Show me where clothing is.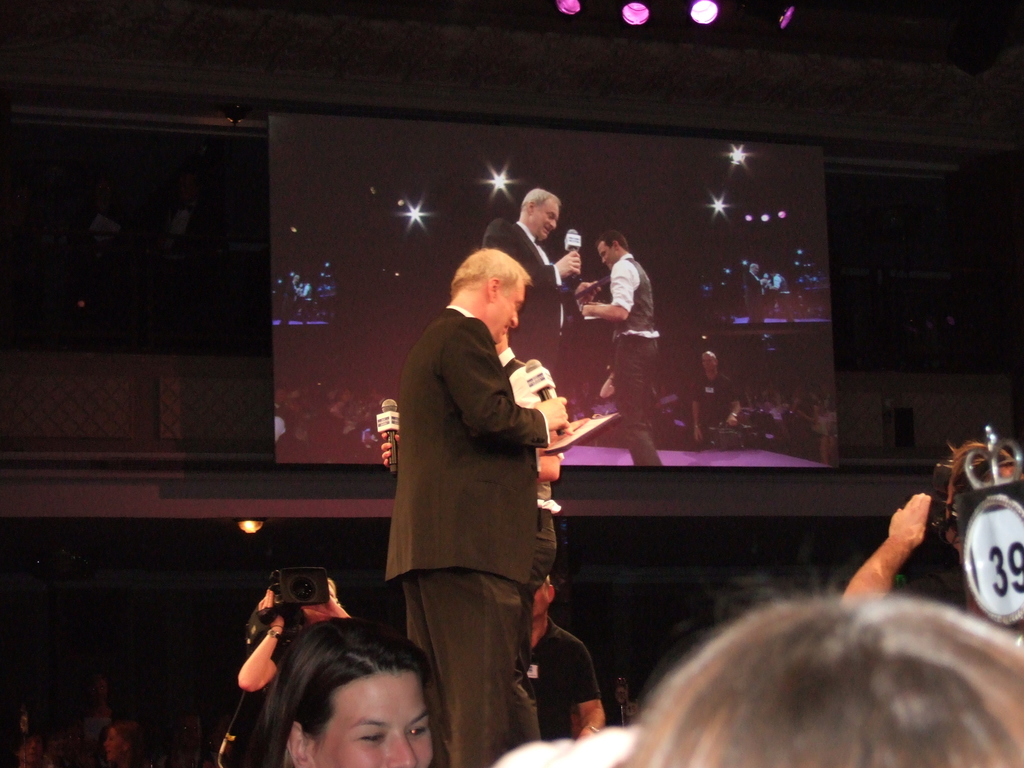
clothing is at 271,636,298,667.
